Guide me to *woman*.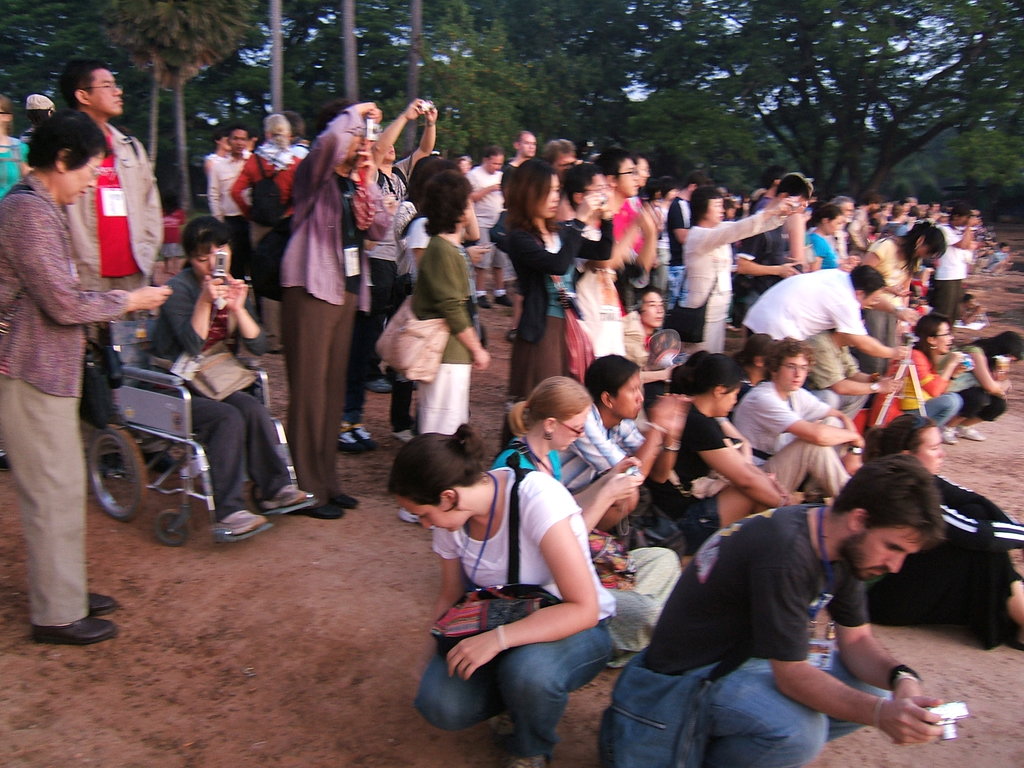
Guidance: (x1=857, y1=218, x2=952, y2=387).
